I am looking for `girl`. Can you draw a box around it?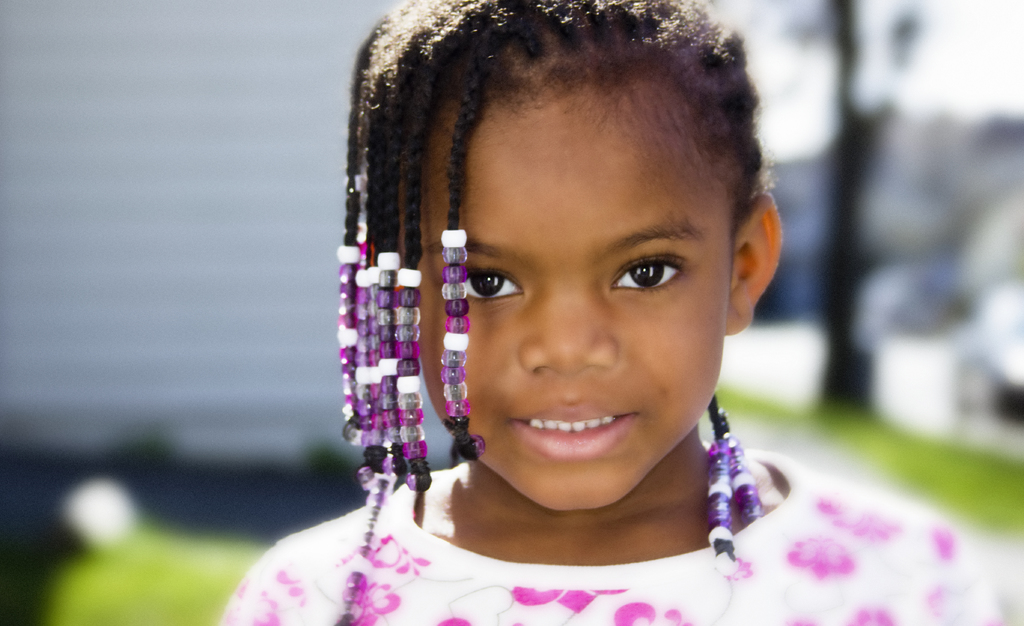
Sure, the bounding box is l=212, t=0, r=998, b=625.
